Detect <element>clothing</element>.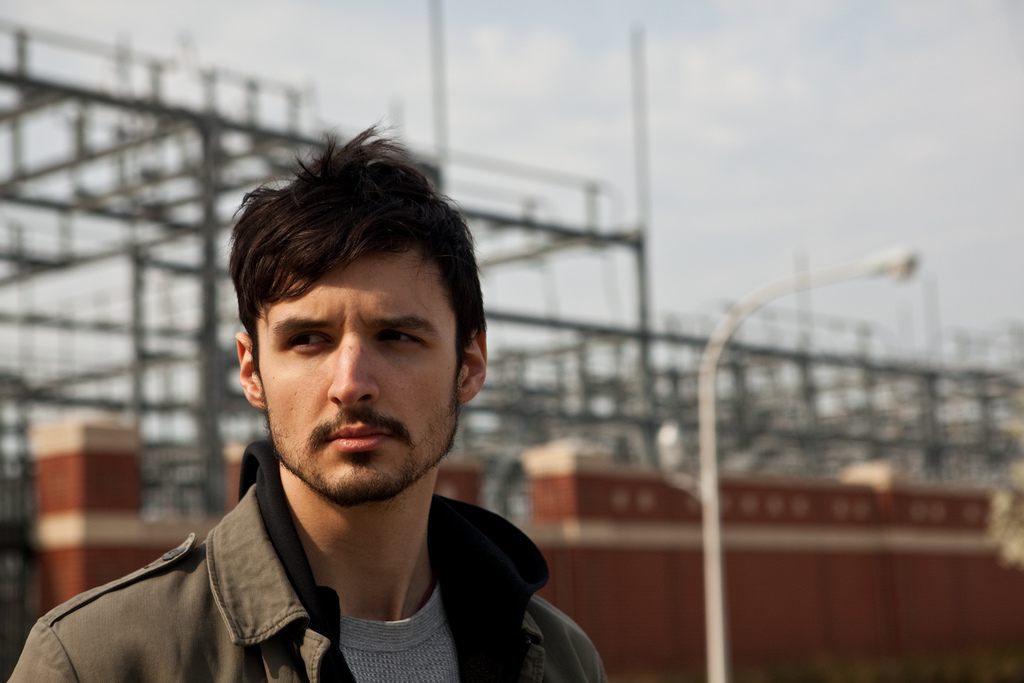
Detected at detection(0, 430, 596, 682).
